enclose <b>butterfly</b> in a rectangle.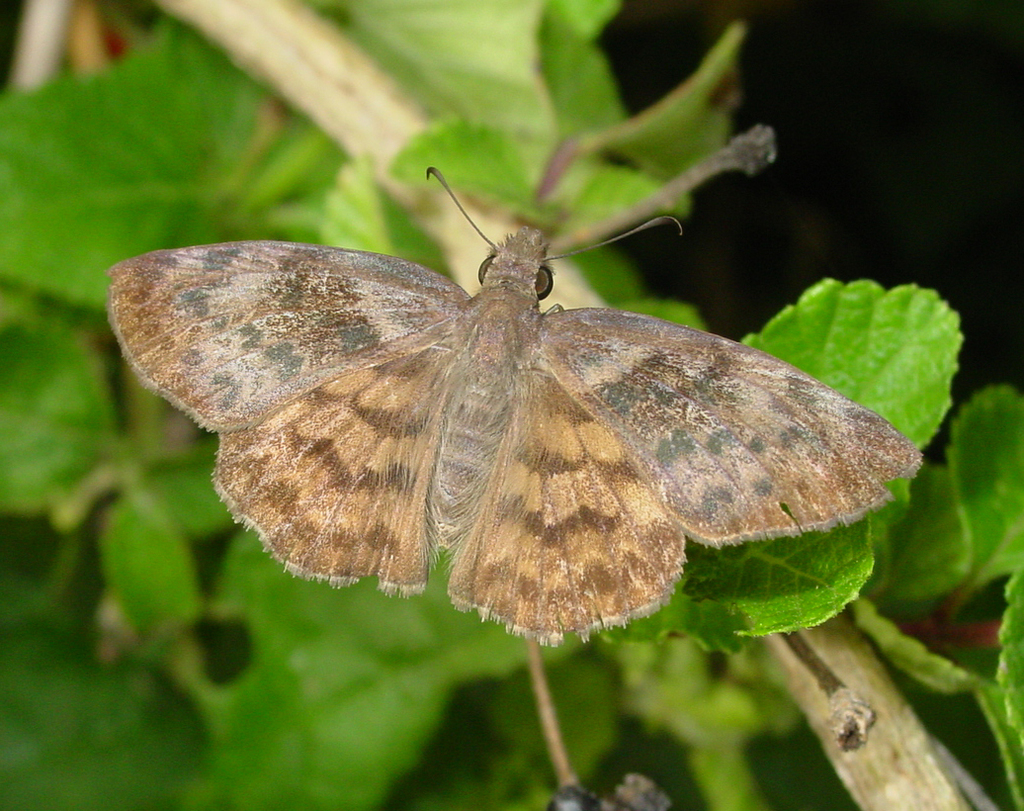
box=[128, 153, 887, 654].
